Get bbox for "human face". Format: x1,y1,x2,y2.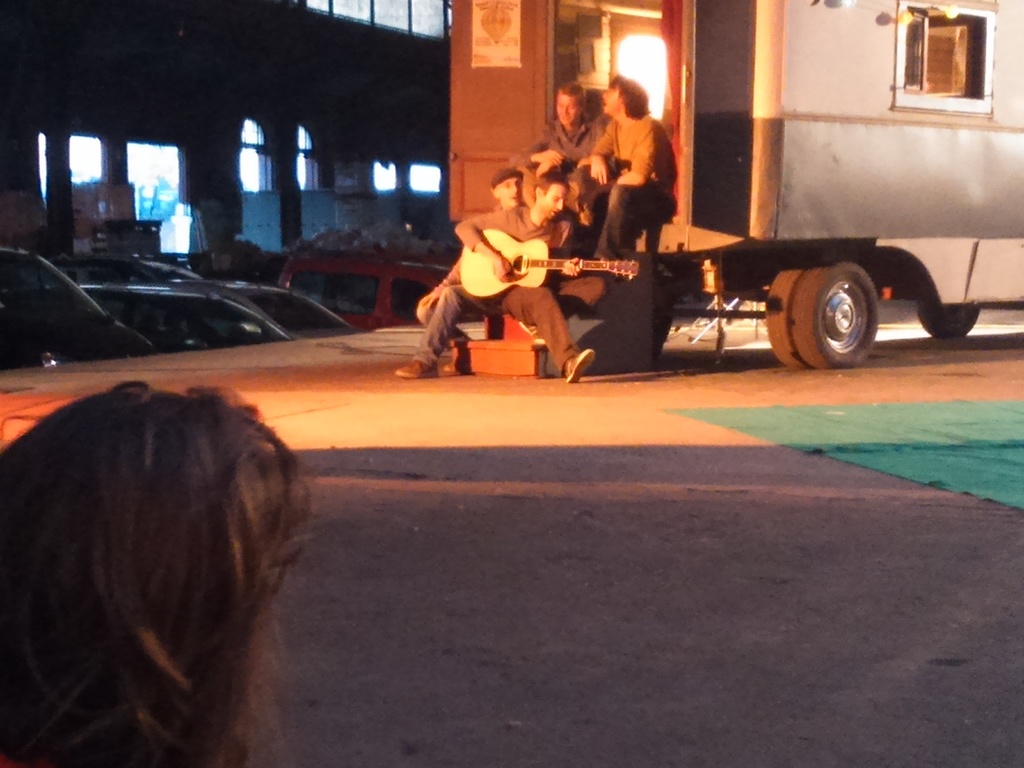
557,94,577,127.
